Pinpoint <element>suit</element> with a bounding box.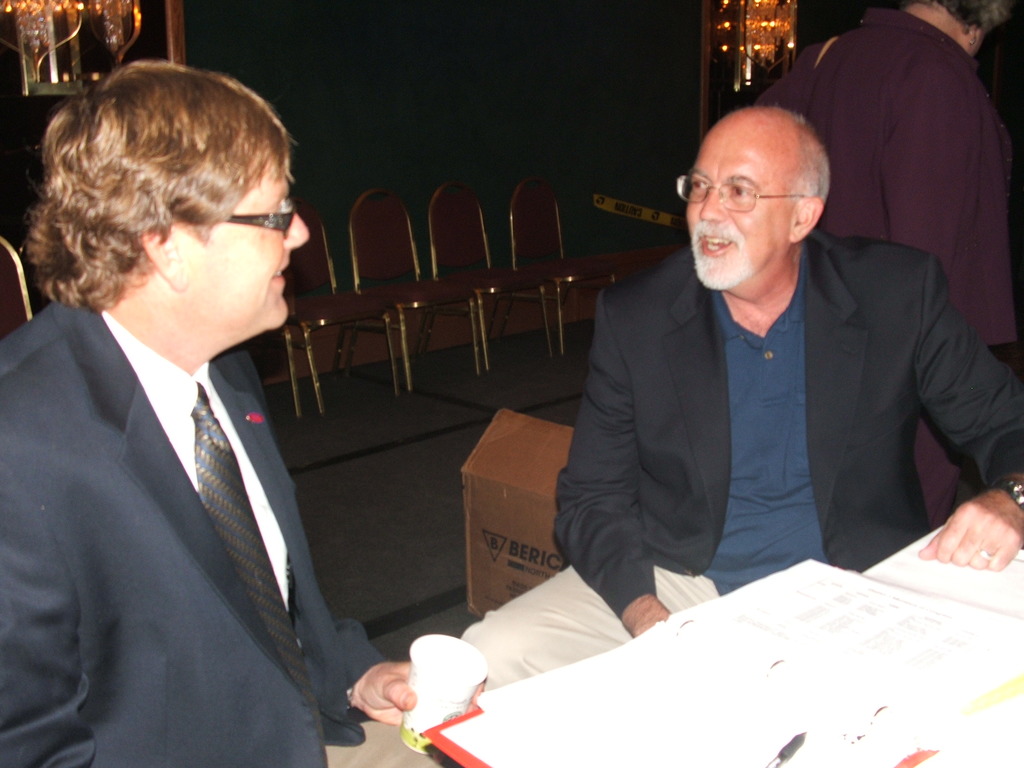
region(10, 195, 374, 767).
